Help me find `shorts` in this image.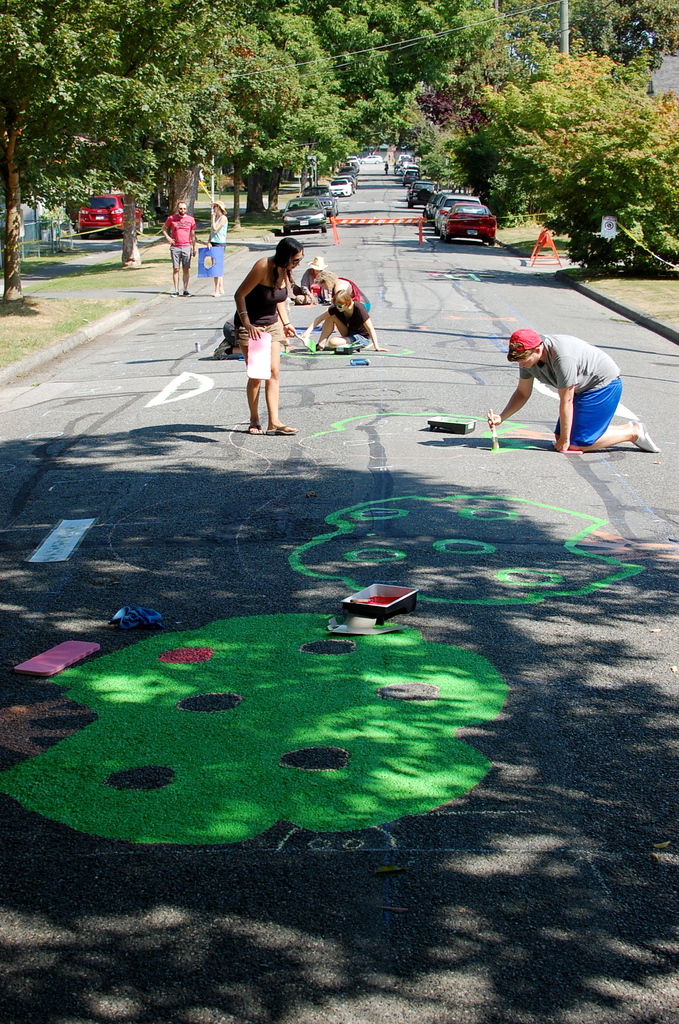
Found it: (left=557, top=378, right=623, bottom=446).
